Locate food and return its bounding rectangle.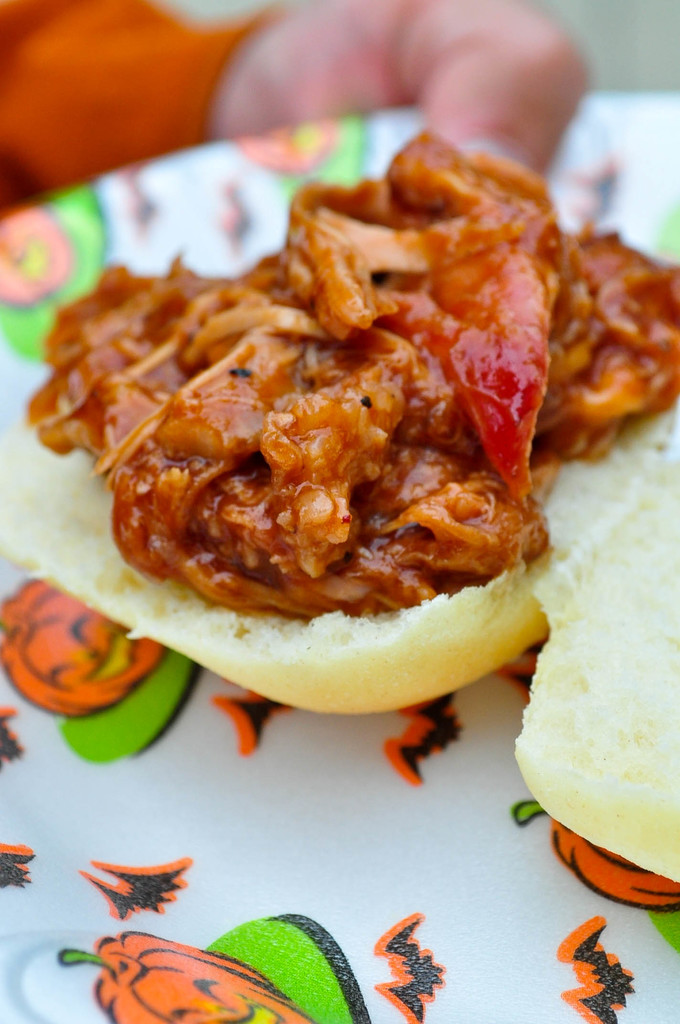
54/928/318/1023.
